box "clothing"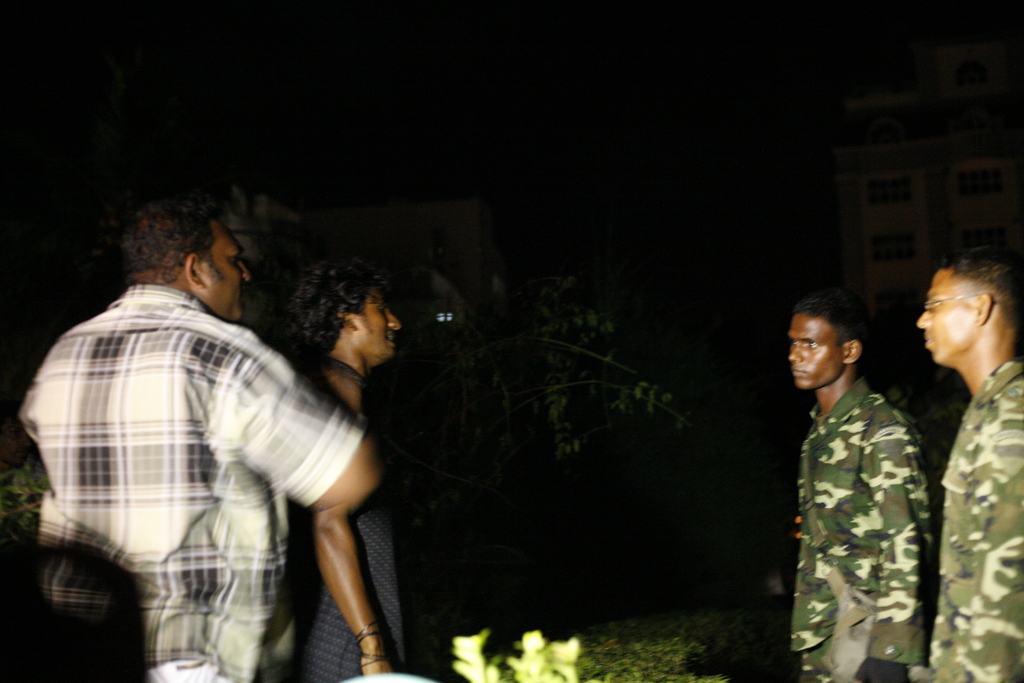
(left=788, top=374, right=929, bottom=682)
